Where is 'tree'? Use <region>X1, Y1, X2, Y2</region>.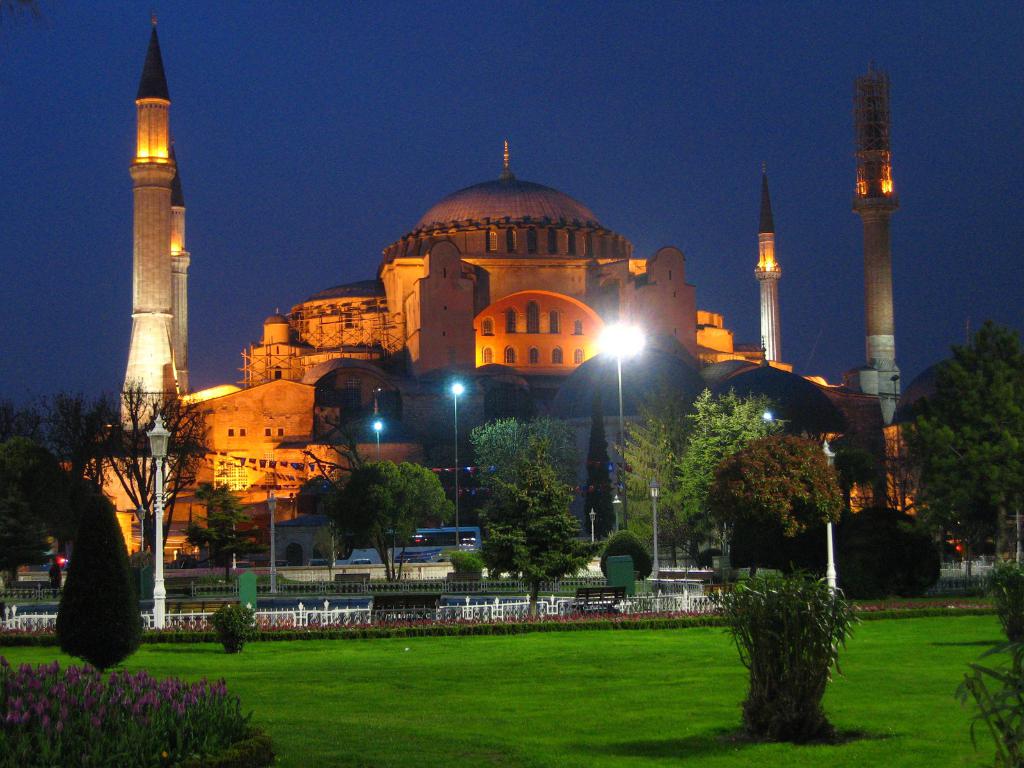
<region>669, 380, 803, 572</region>.
